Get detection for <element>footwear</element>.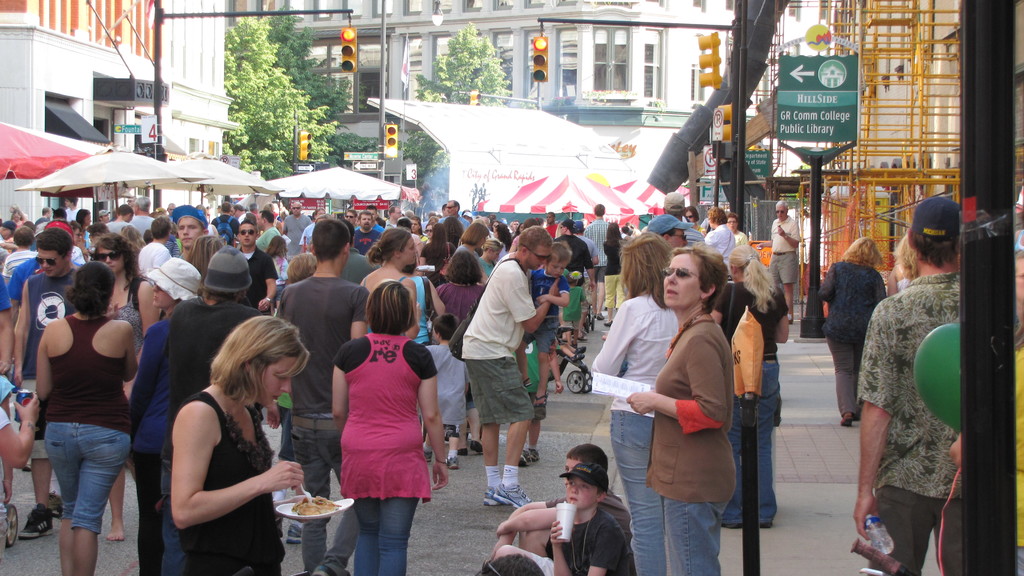
Detection: box(602, 320, 614, 327).
